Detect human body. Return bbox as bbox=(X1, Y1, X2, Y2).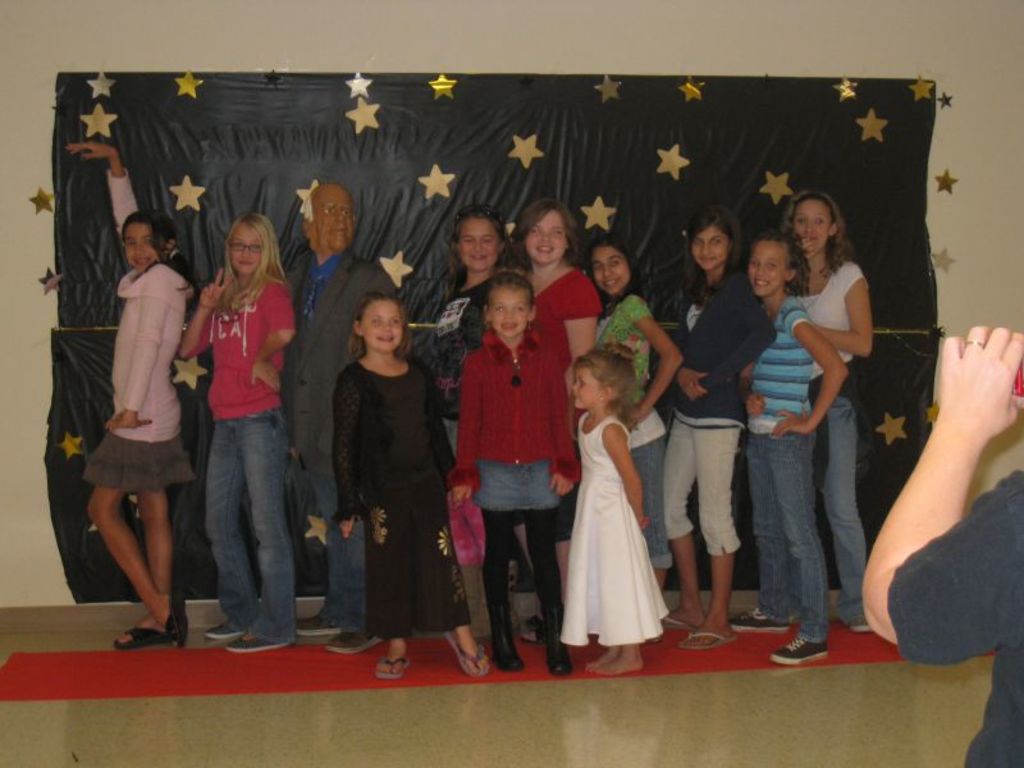
bbox=(596, 284, 680, 591).
